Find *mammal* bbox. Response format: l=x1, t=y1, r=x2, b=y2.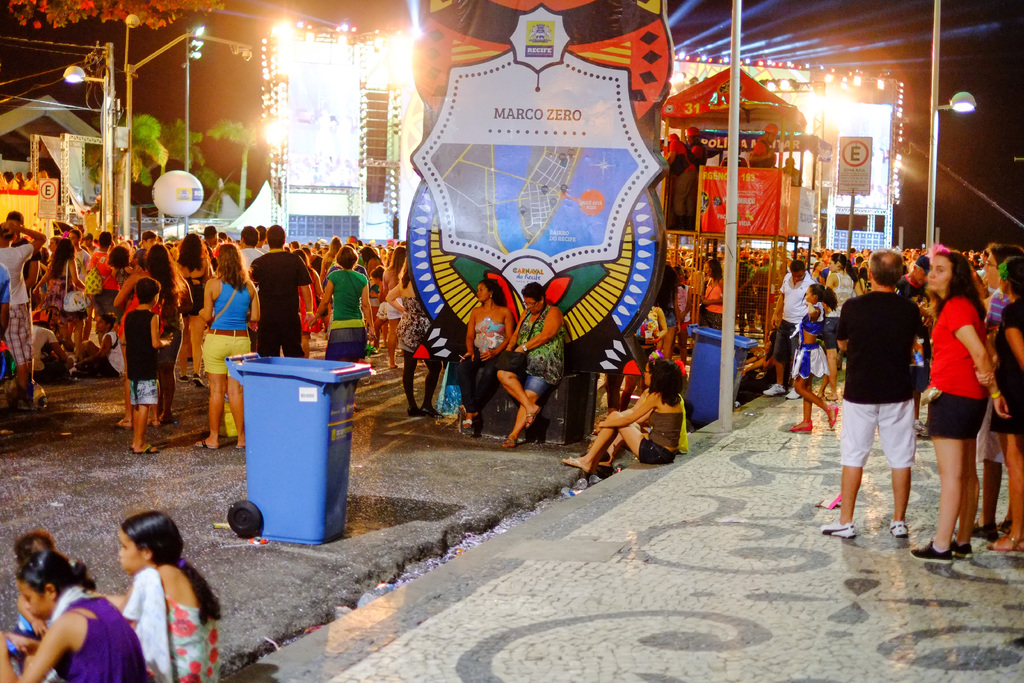
l=0, t=220, r=47, b=388.
